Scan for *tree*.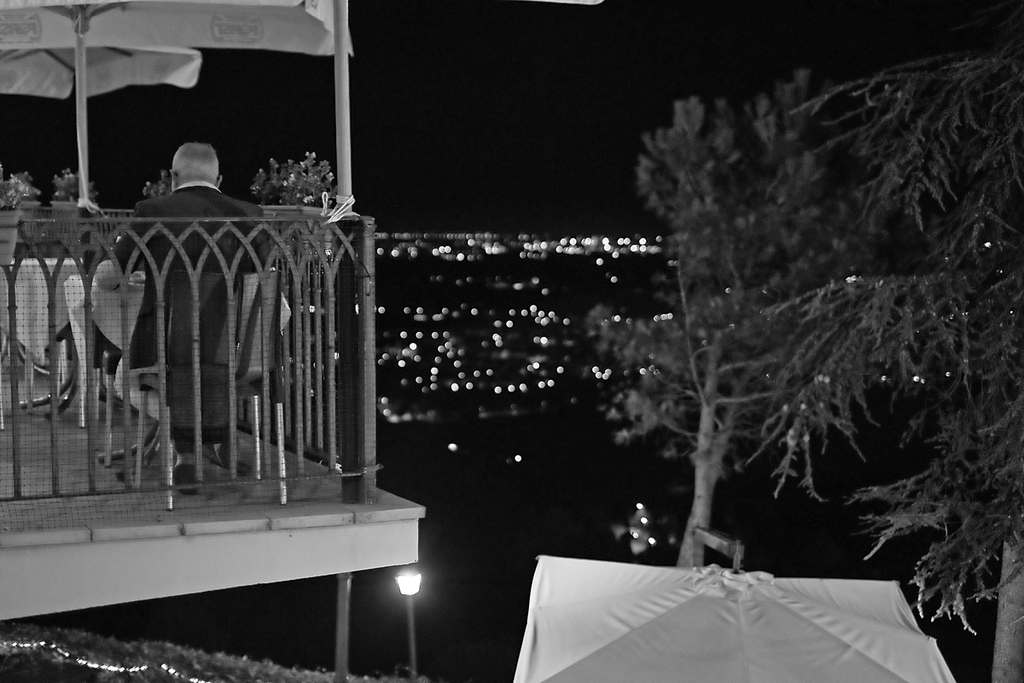
Scan result: (x1=700, y1=44, x2=1023, y2=639).
